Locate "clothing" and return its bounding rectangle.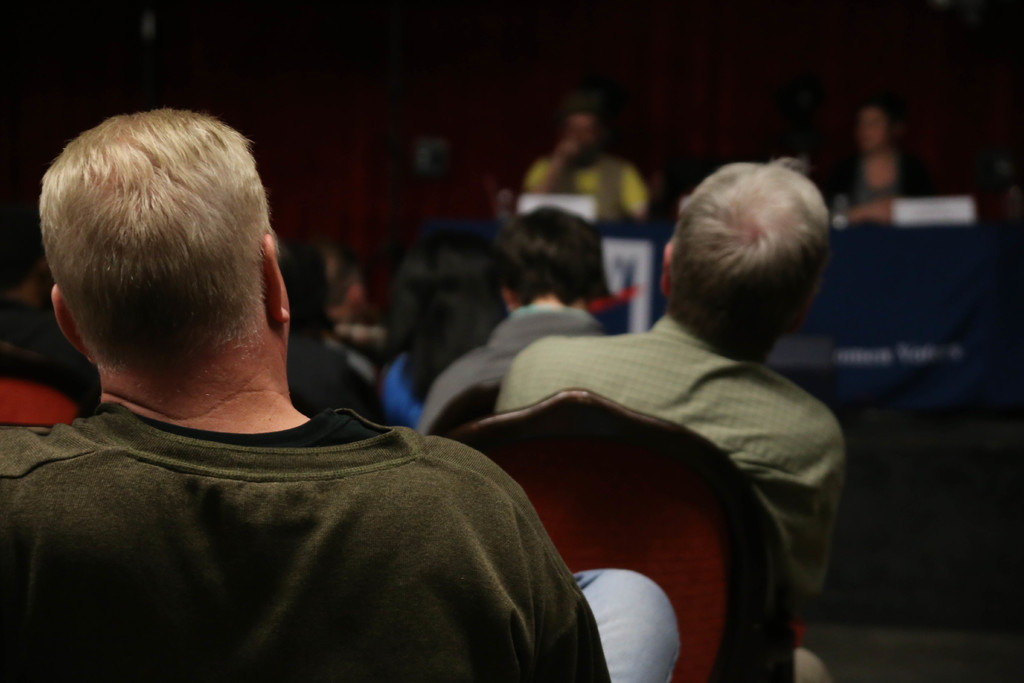
box(426, 306, 618, 436).
